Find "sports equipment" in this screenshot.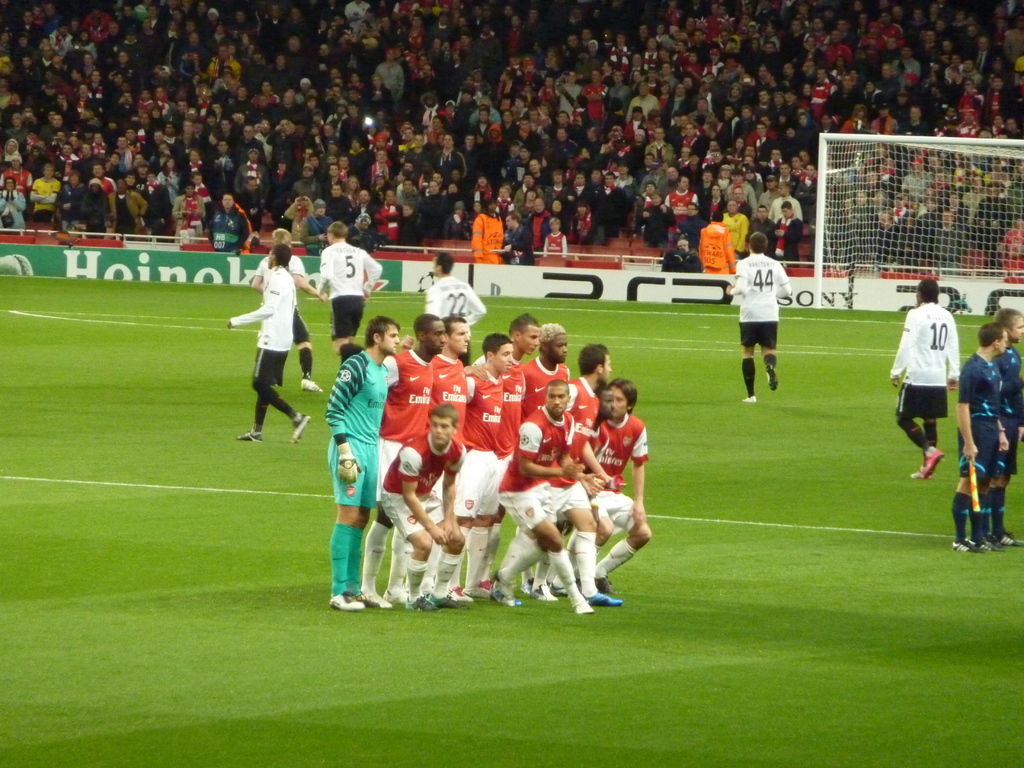
The bounding box for "sports equipment" is locate(328, 592, 364, 608).
